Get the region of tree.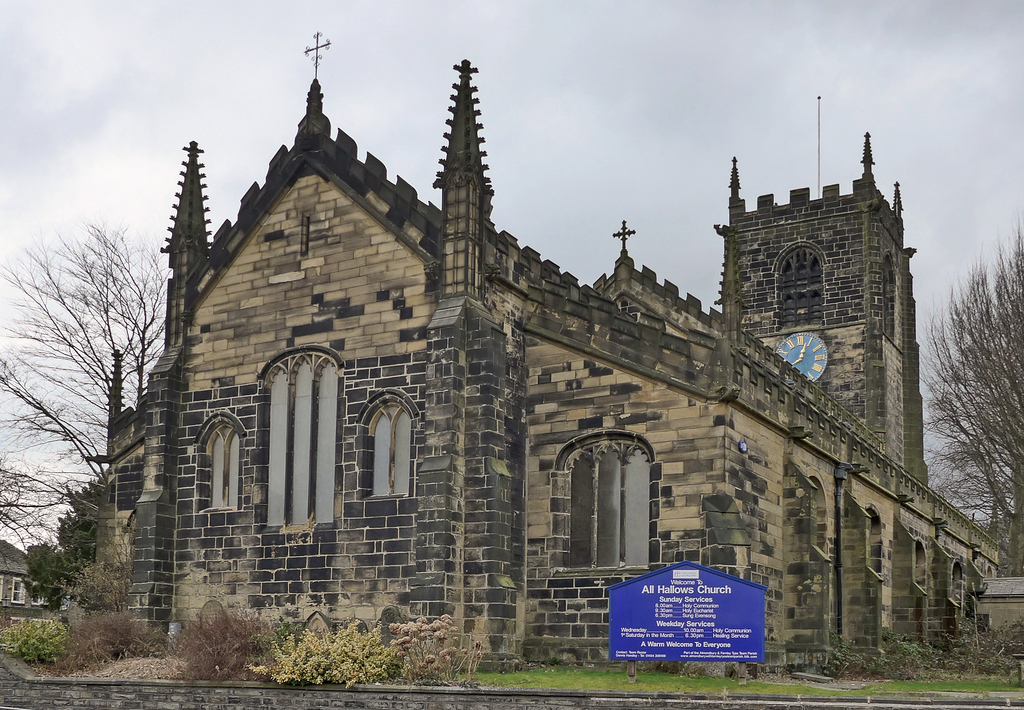
0:218:190:628.
